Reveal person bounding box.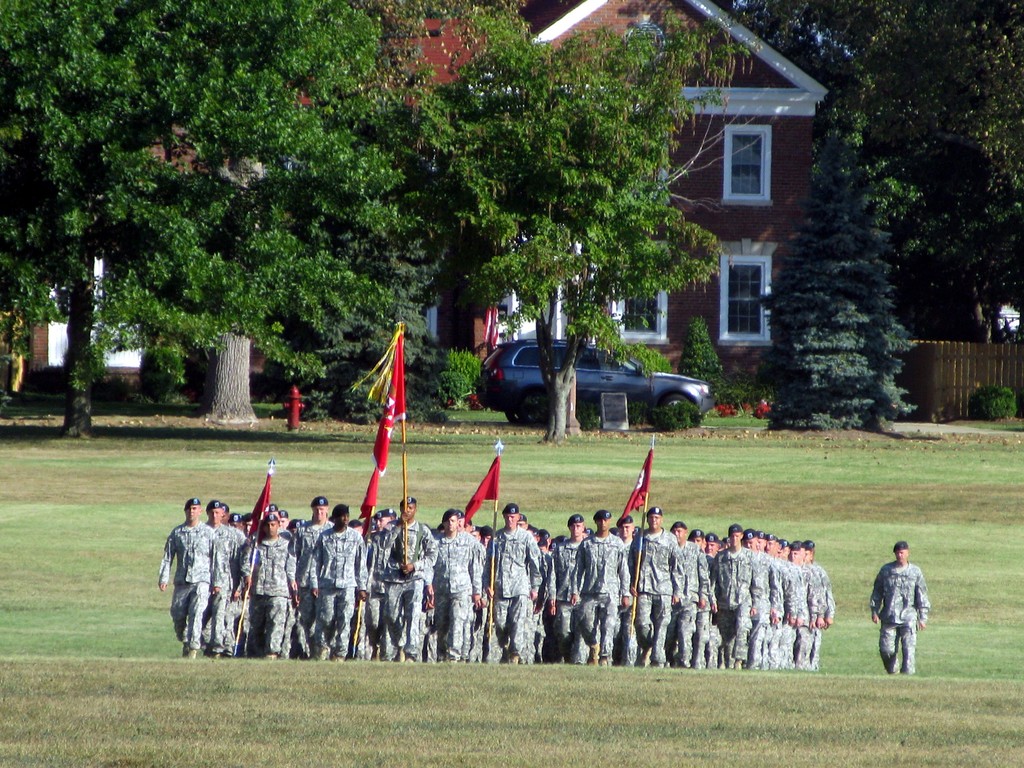
Revealed: [875, 534, 941, 678].
